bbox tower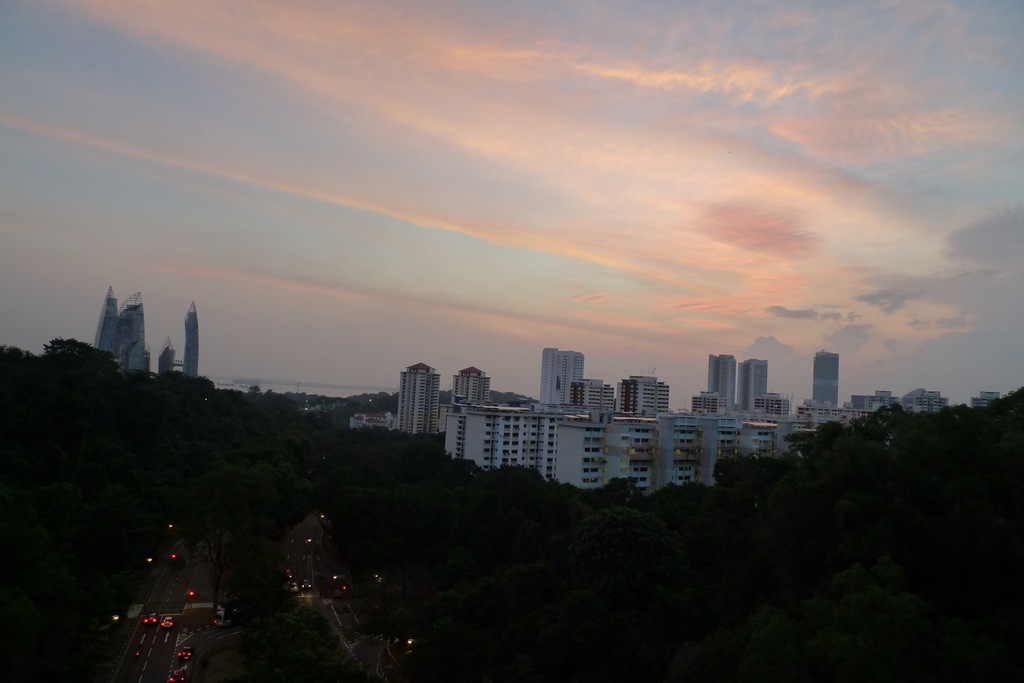
Rect(114, 294, 143, 376)
